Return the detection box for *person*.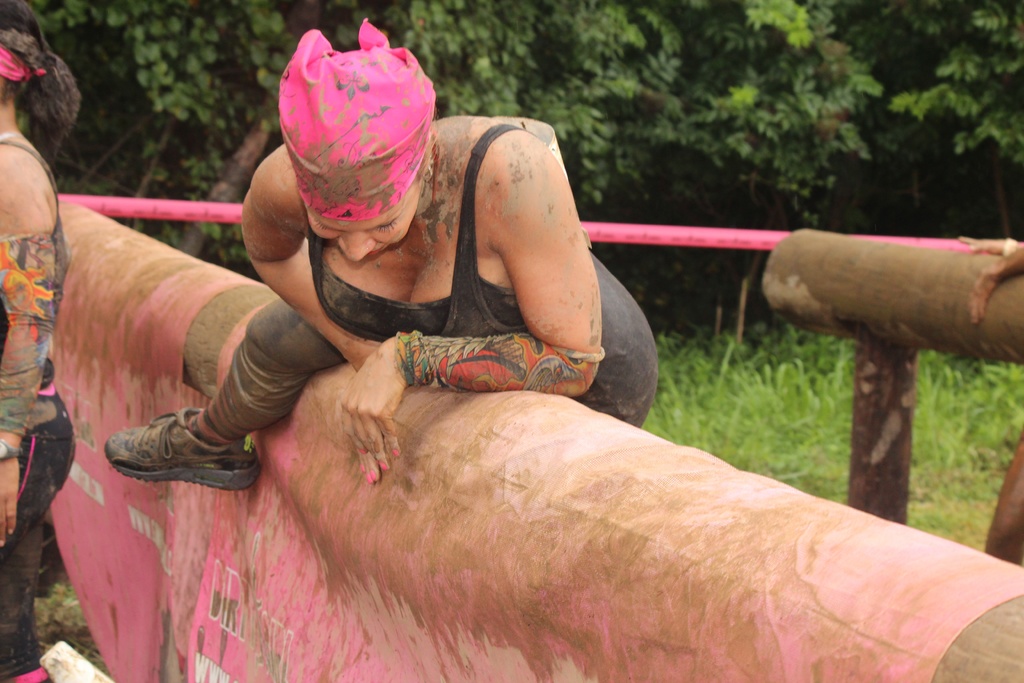
(left=0, top=0, right=74, bottom=682).
